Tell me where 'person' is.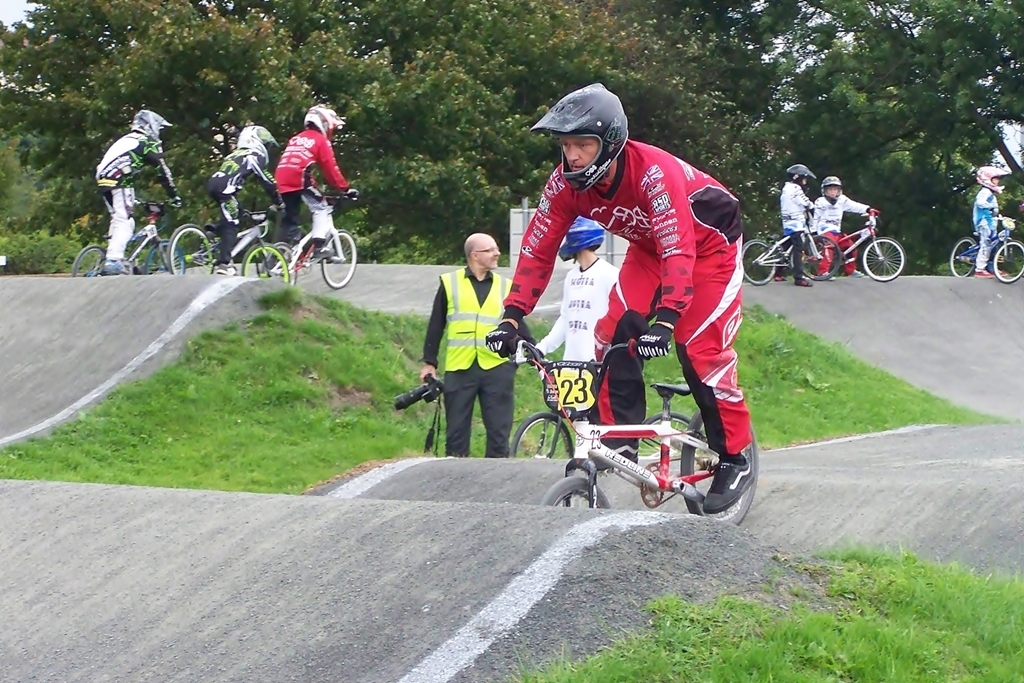
'person' is at {"left": 566, "top": 223, "right": 627, "bottom": 472}.
